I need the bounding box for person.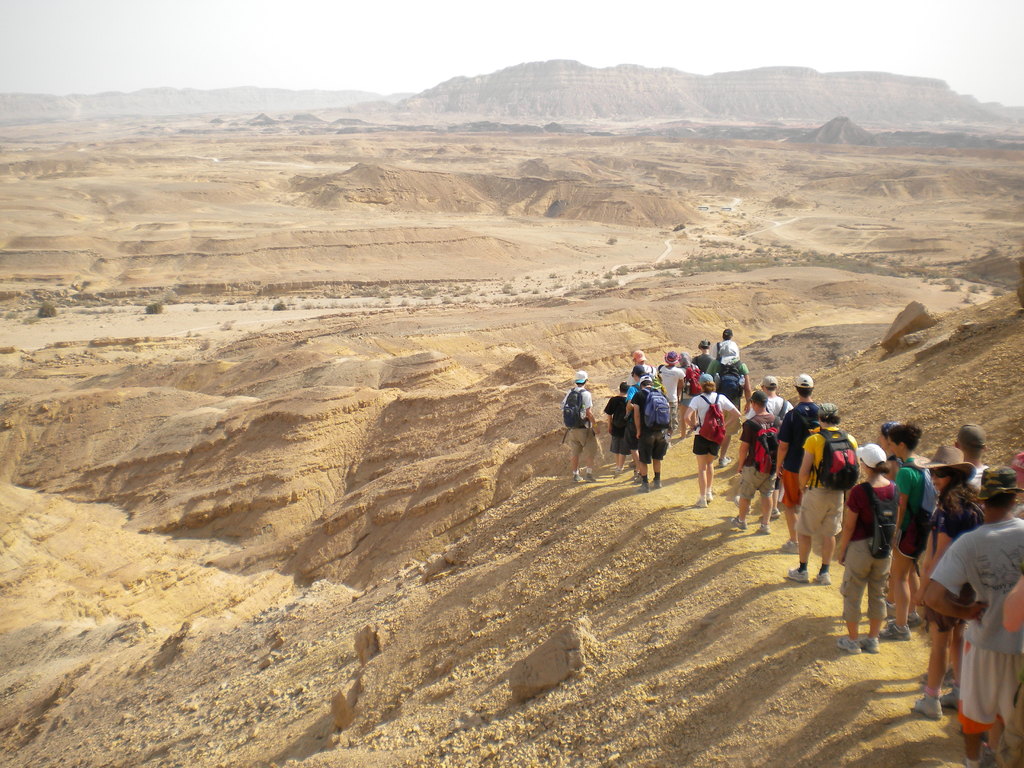
Here it is: bbox=(563, 371, 596, 487).
